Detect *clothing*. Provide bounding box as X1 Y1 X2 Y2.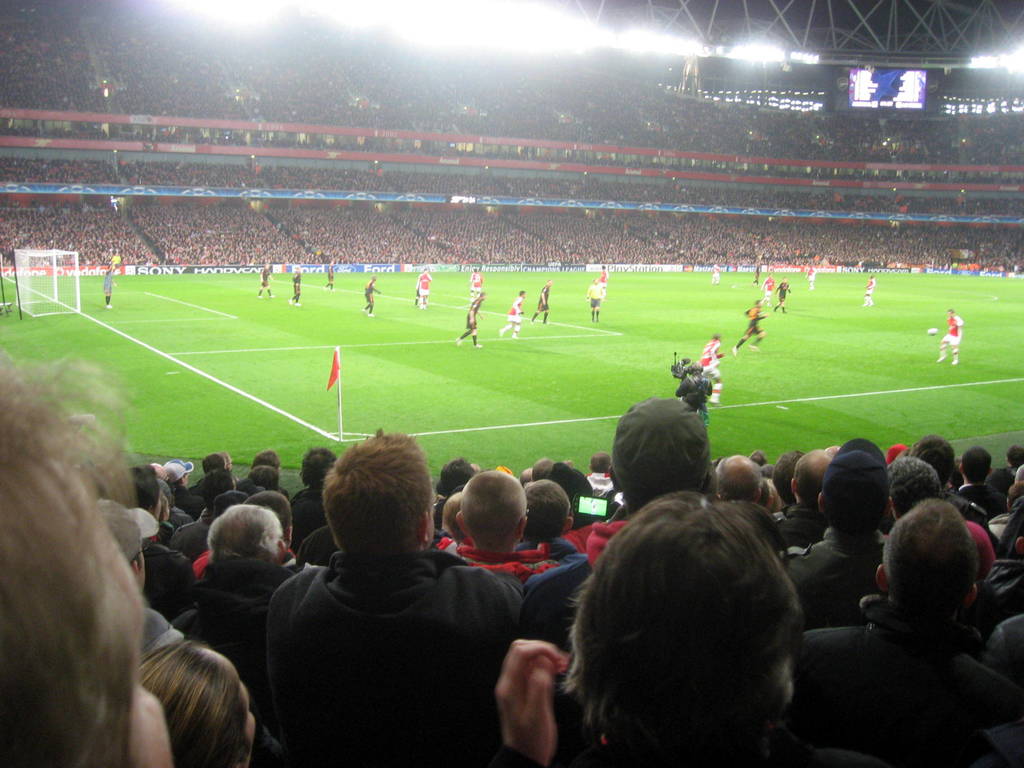
102 275 113 307.
